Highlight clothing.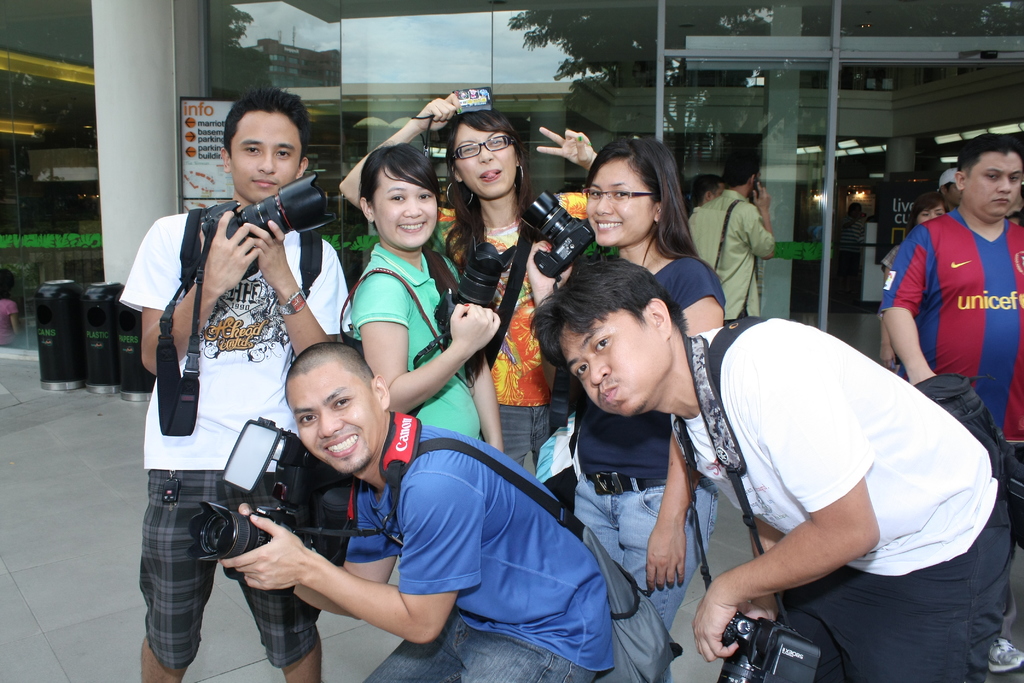
Highlighted region: BBox(687, 186, 776, 324).
